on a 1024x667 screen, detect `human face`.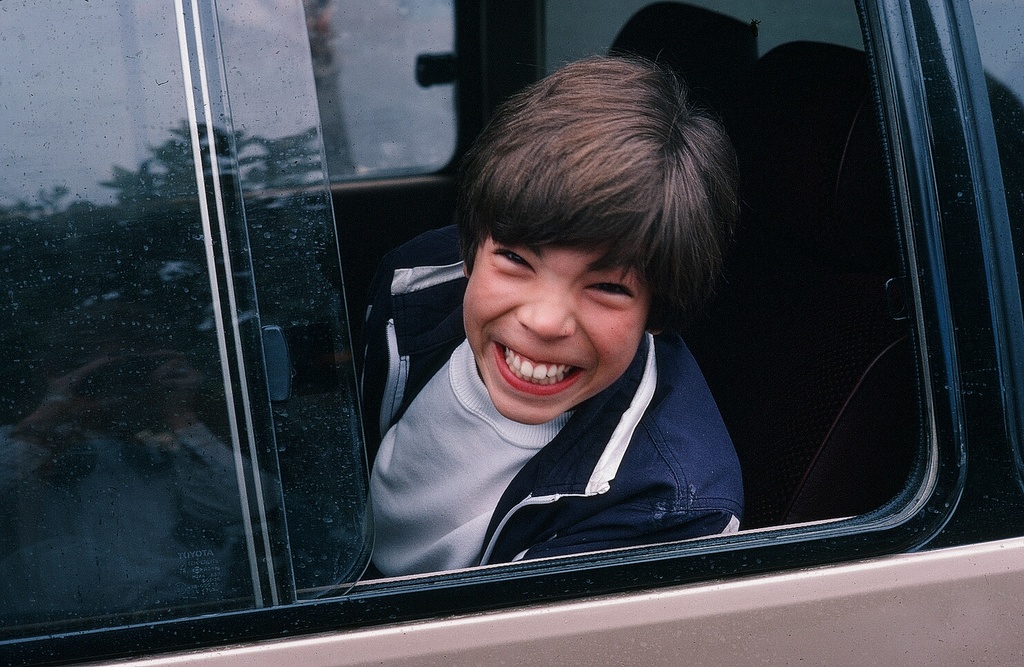
[x1=463, y1=242, x2=651, y2=424].
